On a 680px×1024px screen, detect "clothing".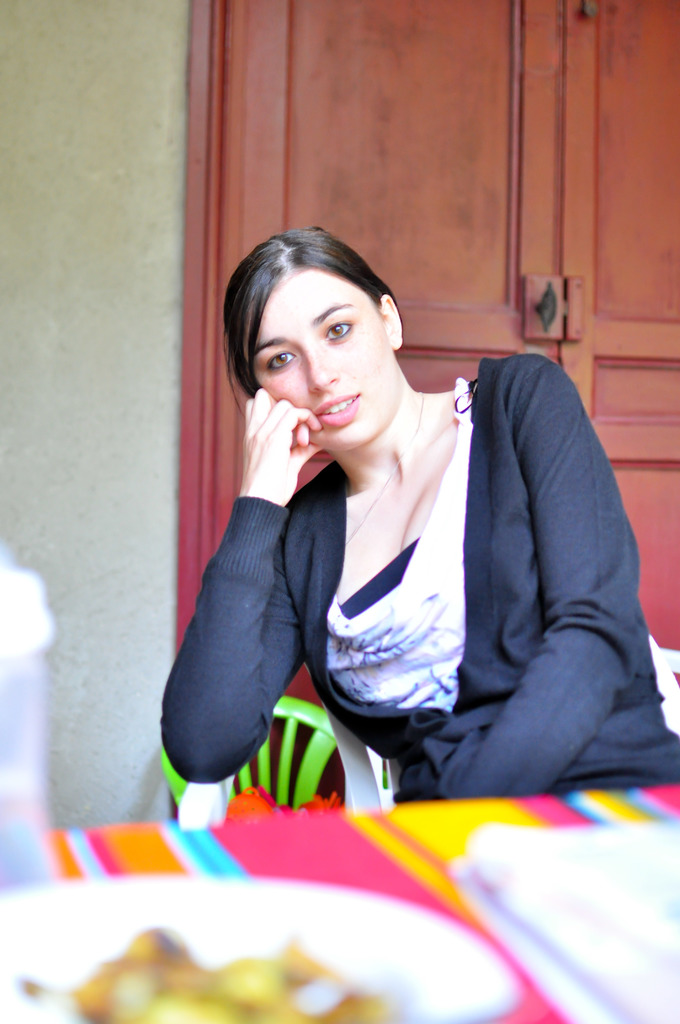
rect(172, 356, 679, 836).
